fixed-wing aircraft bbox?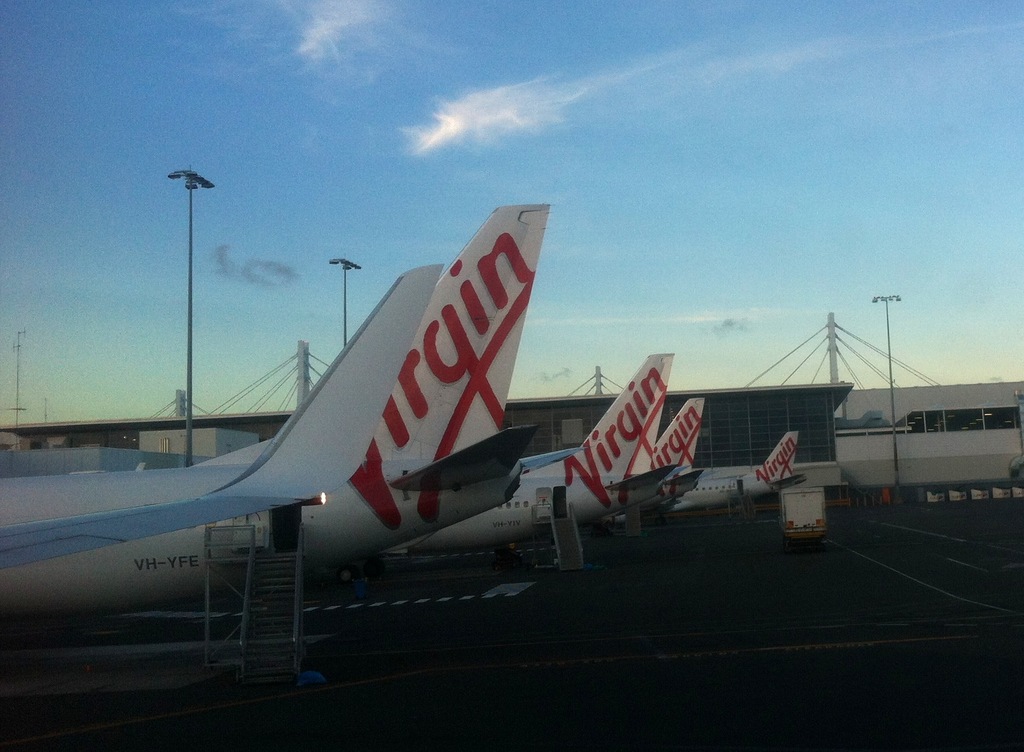
rect(374, 343, 668, 558)
